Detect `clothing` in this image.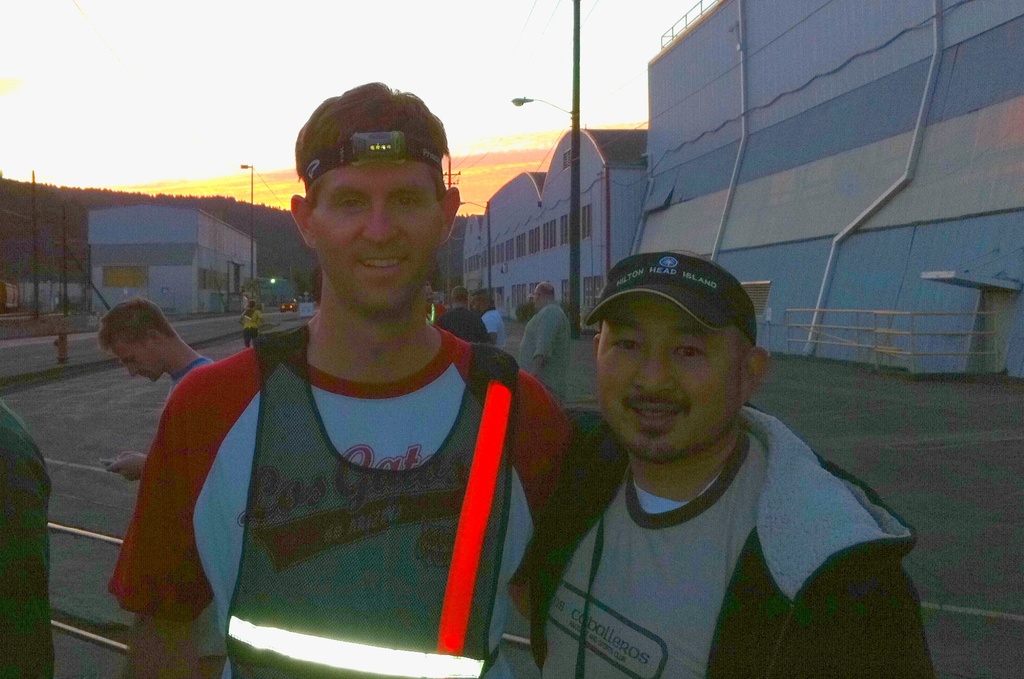
Detection: region(235, 310, 261, 346).
